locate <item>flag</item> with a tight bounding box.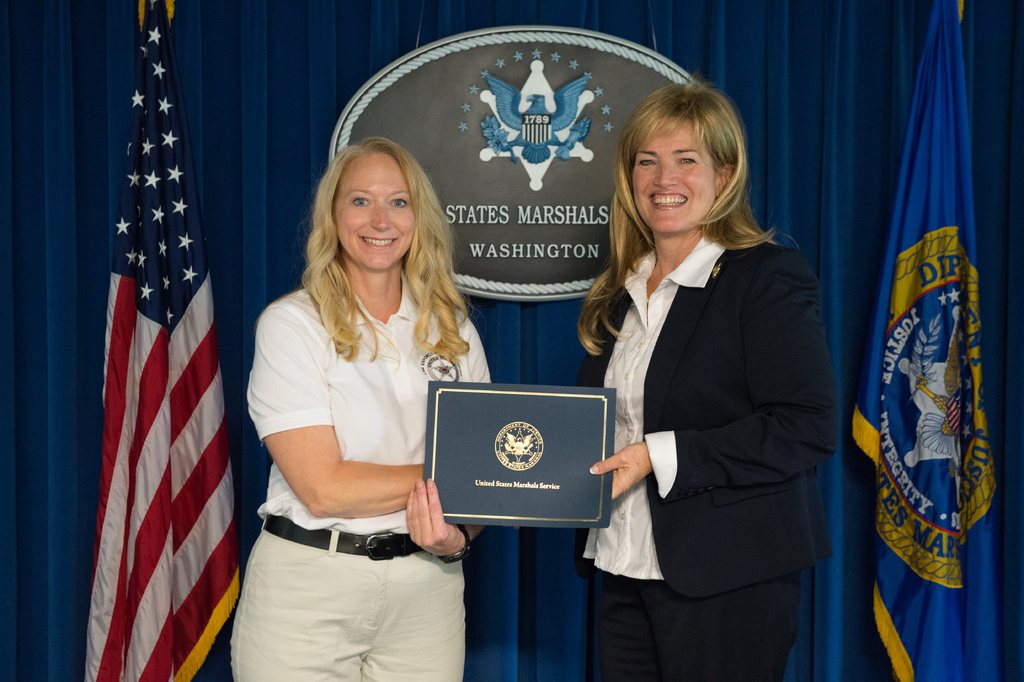
86:53:238:681.
